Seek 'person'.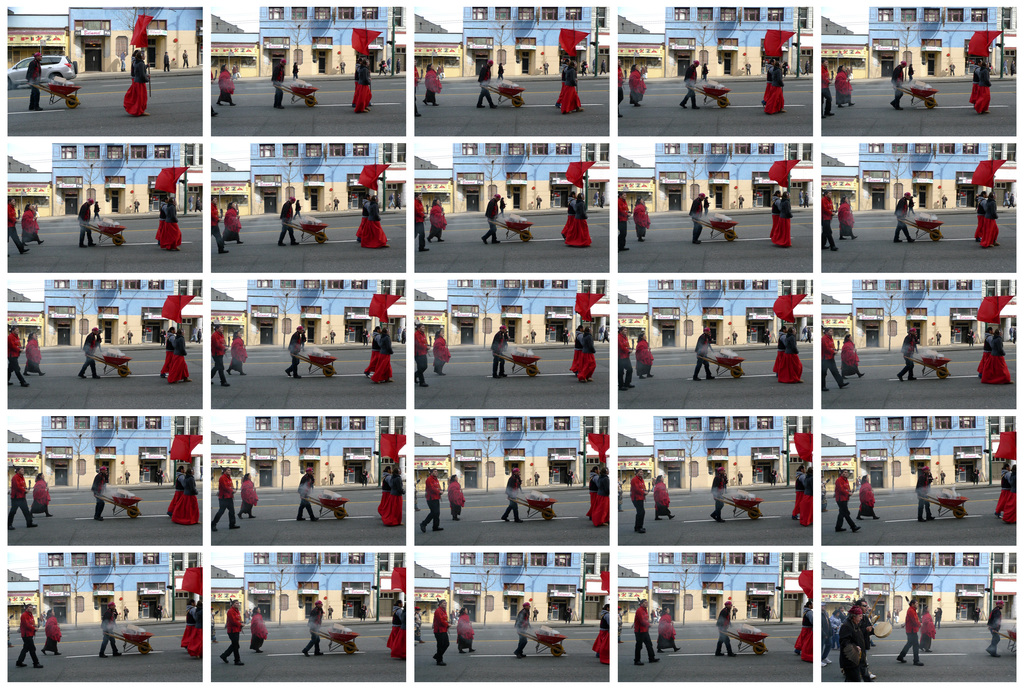
select_region(122, 47, 140, 113).
